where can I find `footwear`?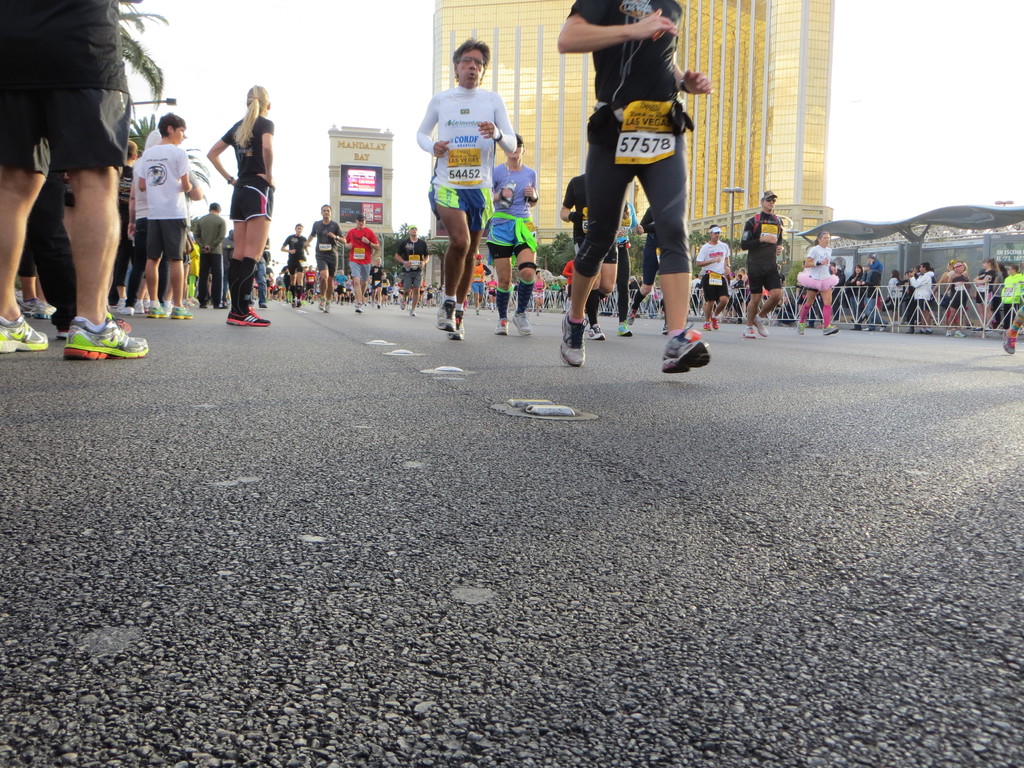
You can find it at box=[0, 308, 47, 348].
